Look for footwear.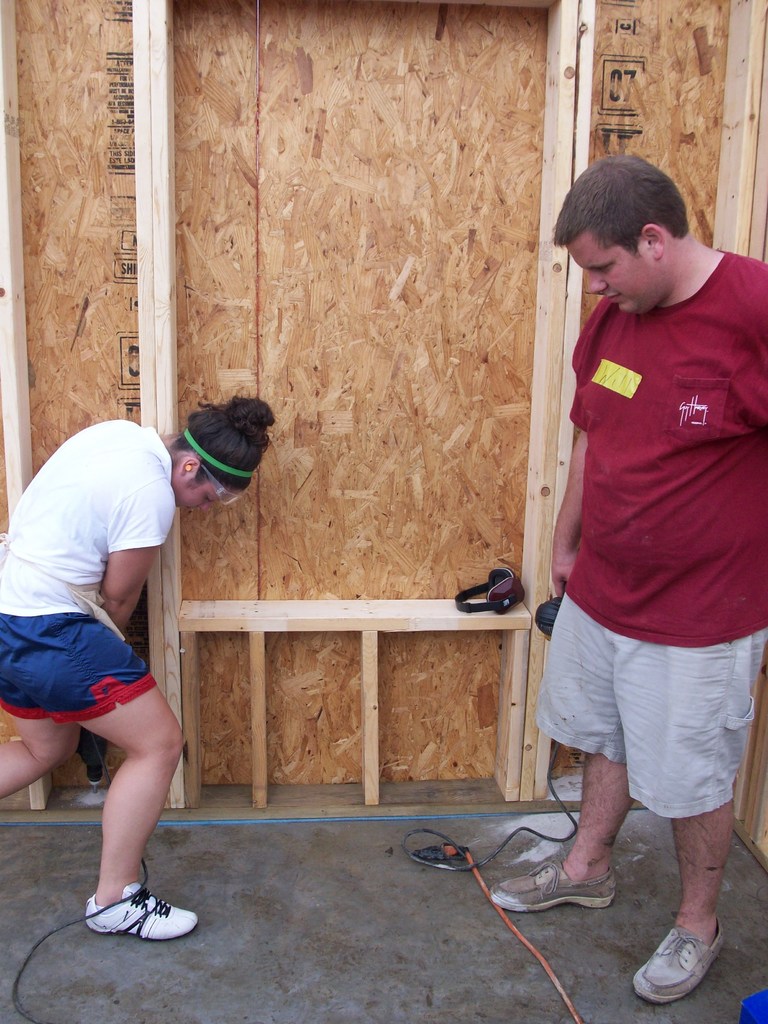
Found: left=484, top=856, right=612, bottom=910.
